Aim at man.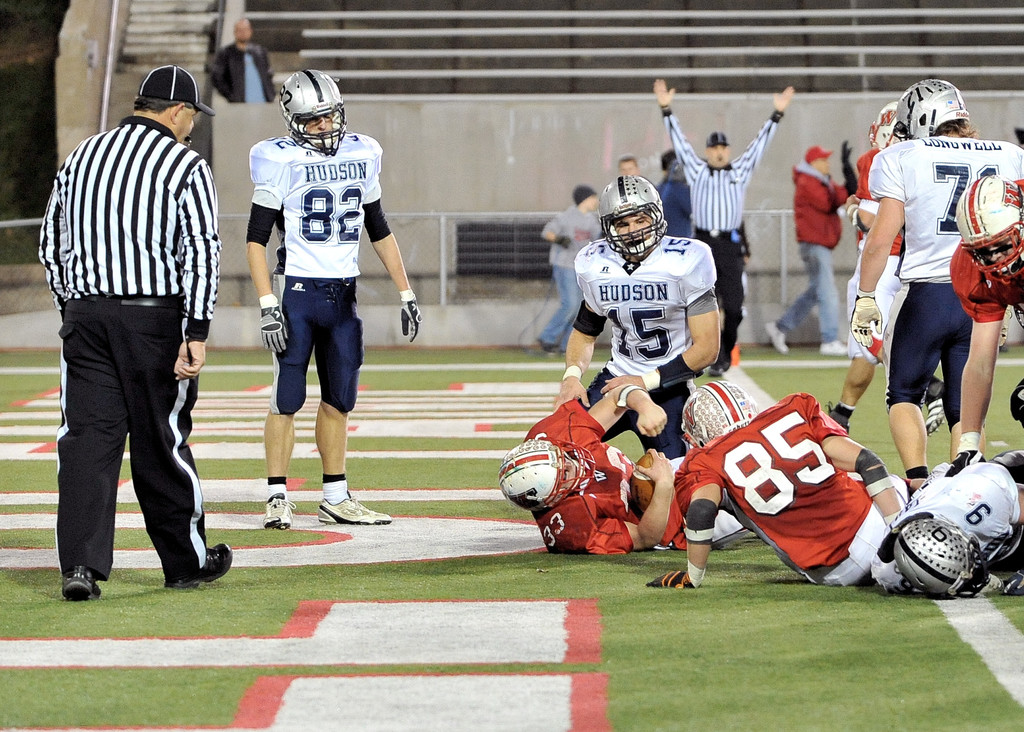
Aimed at crop(536, 183, 602, 357).
